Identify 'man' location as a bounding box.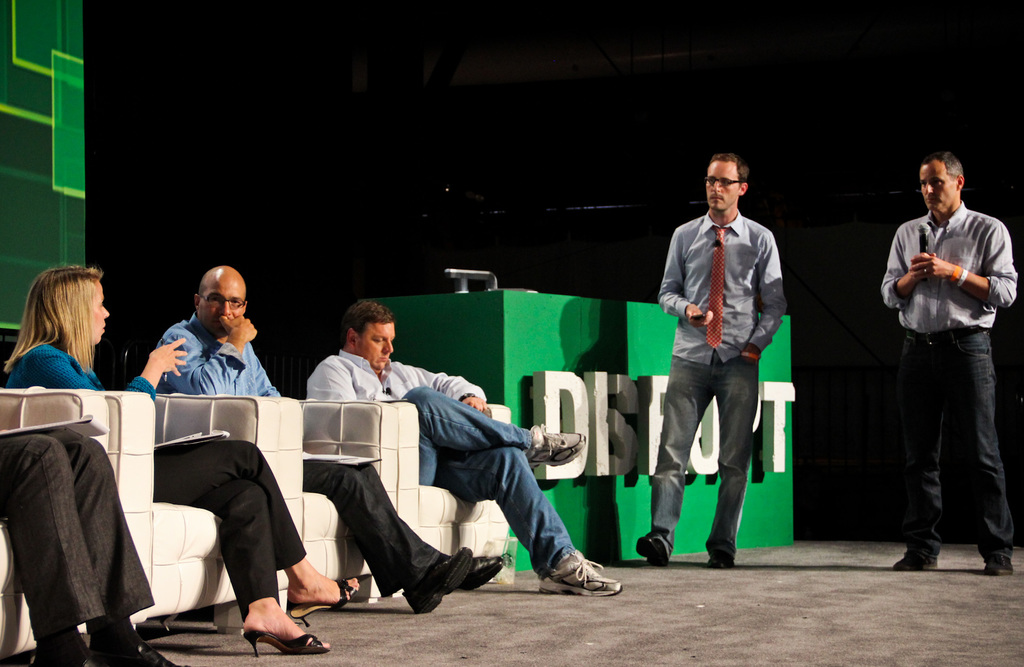
<box>289,296,630,597</box>.
